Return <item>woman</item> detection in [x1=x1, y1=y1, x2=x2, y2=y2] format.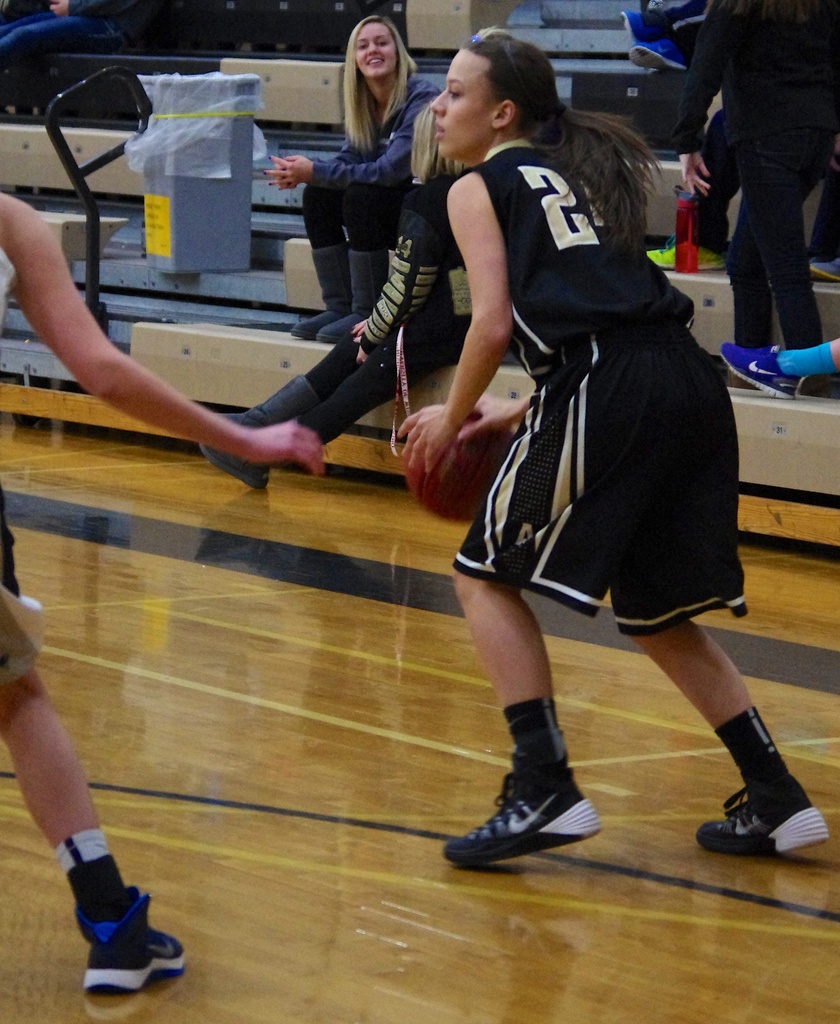
[x1=257, y1=11, x2=437, y2=338].
